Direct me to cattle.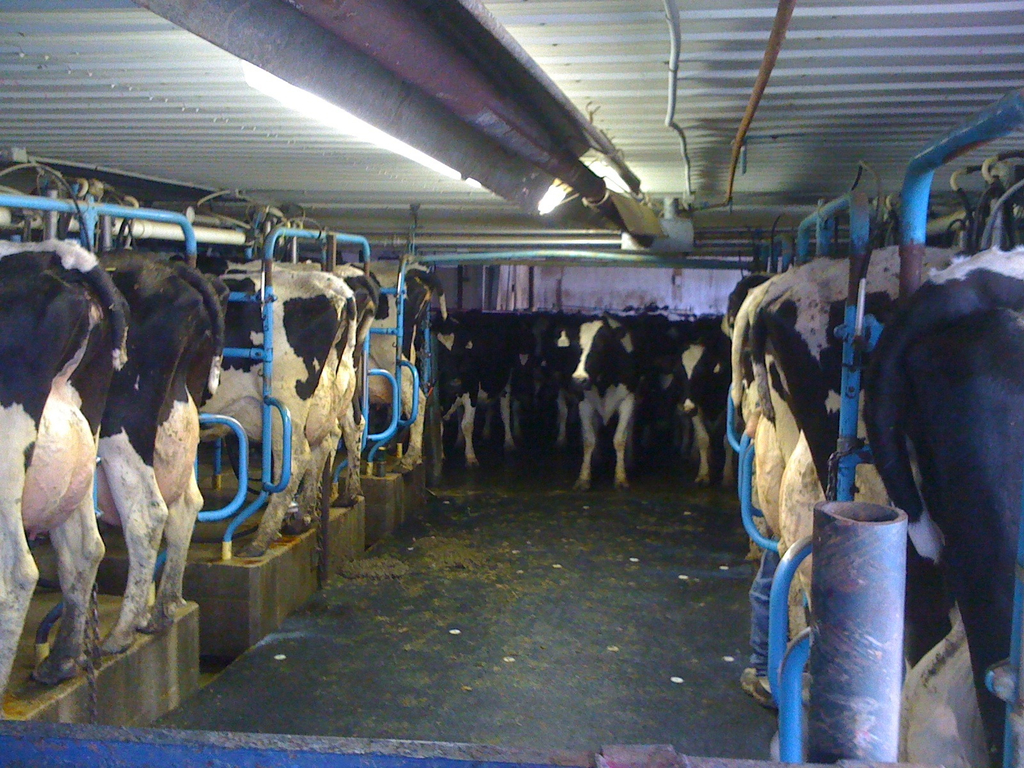
Direction: [x1=861, y1=250, x2=1023, y2=765].
